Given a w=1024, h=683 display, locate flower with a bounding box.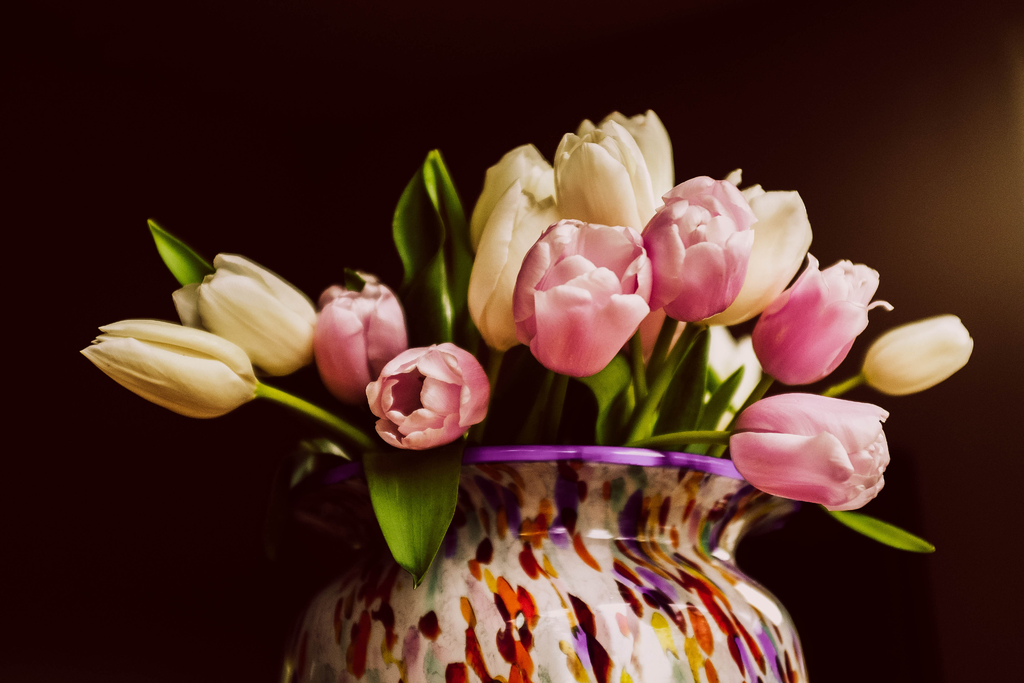
Located: [464, 183, 568, 352].
